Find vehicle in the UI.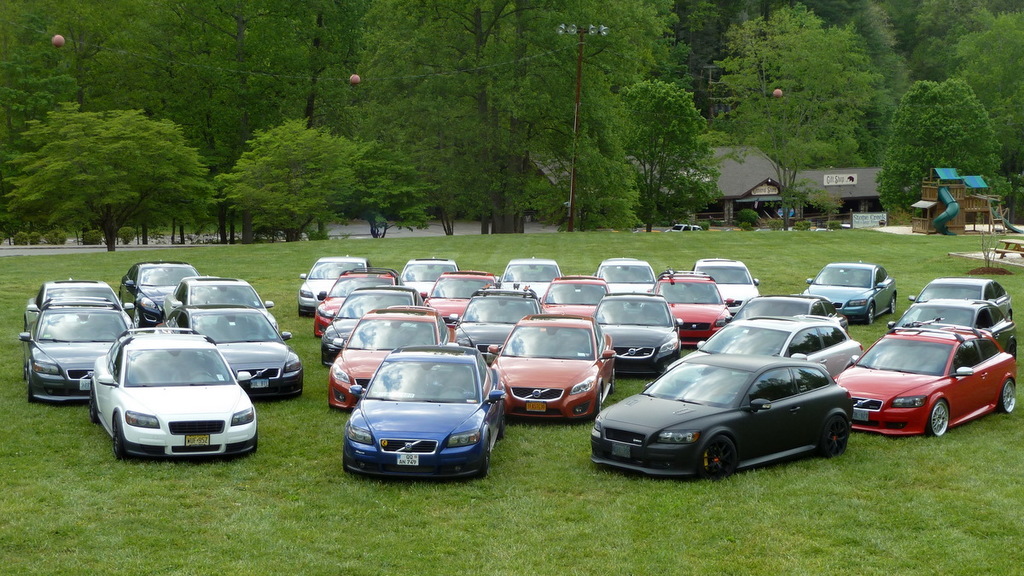
UI element at x1=655, y1=267, x2=734, y2=347.
